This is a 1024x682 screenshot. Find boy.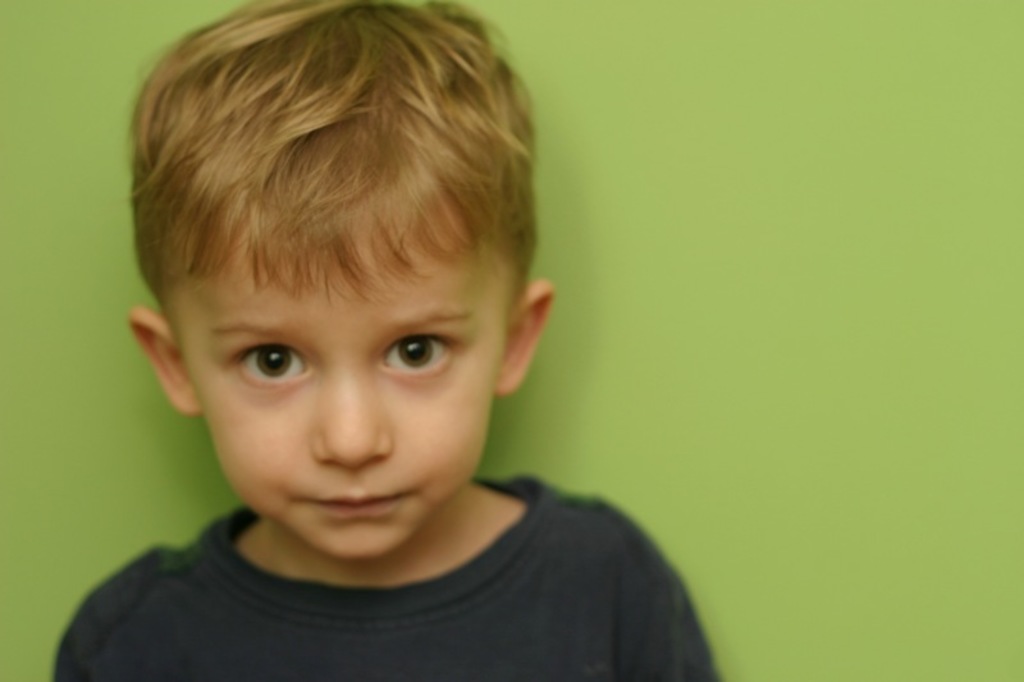
Bounding box: 51 0 724 681.
